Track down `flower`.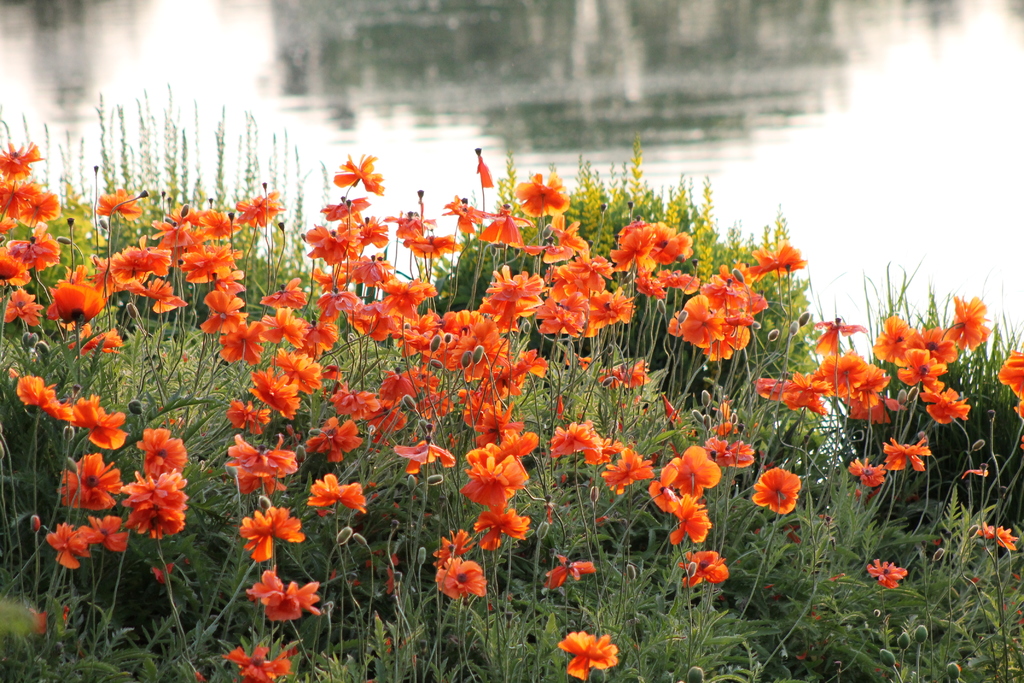
Tracked to (left=311, top=475, right=366, bottom=514).
